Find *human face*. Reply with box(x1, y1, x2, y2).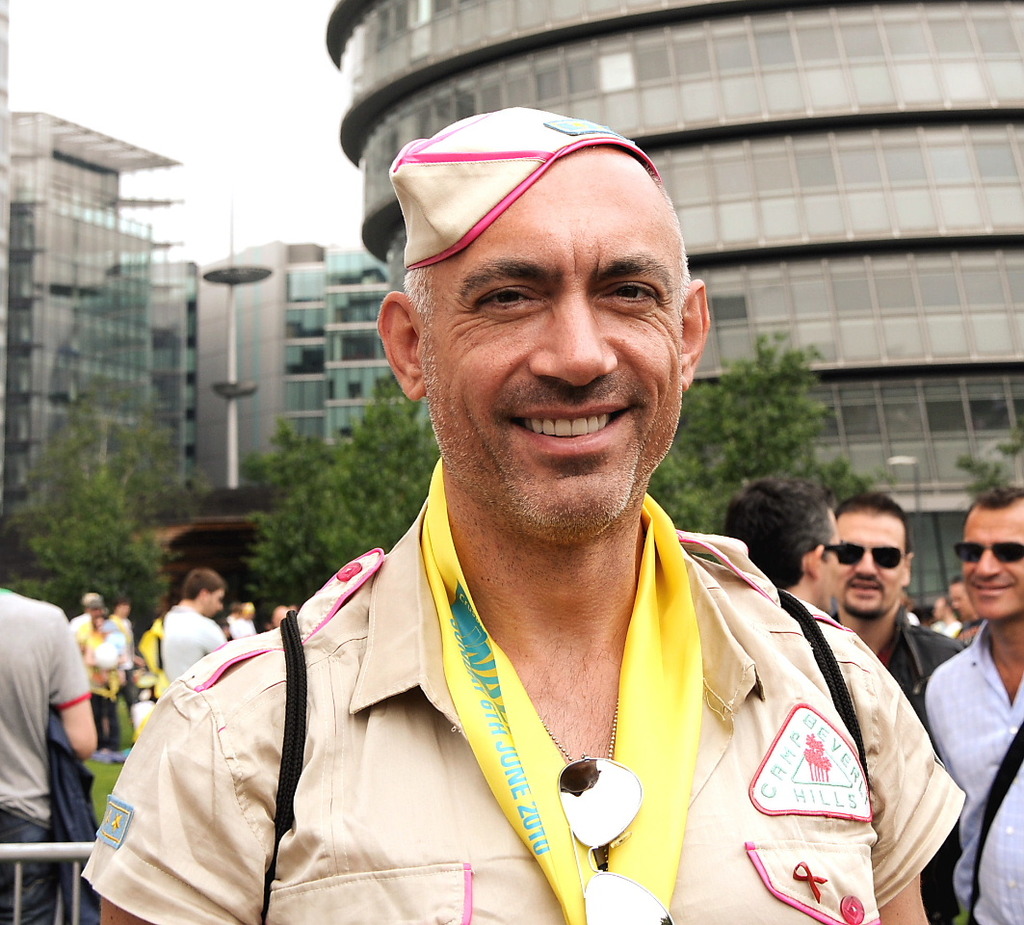
box(198, 590, 223, 615).
